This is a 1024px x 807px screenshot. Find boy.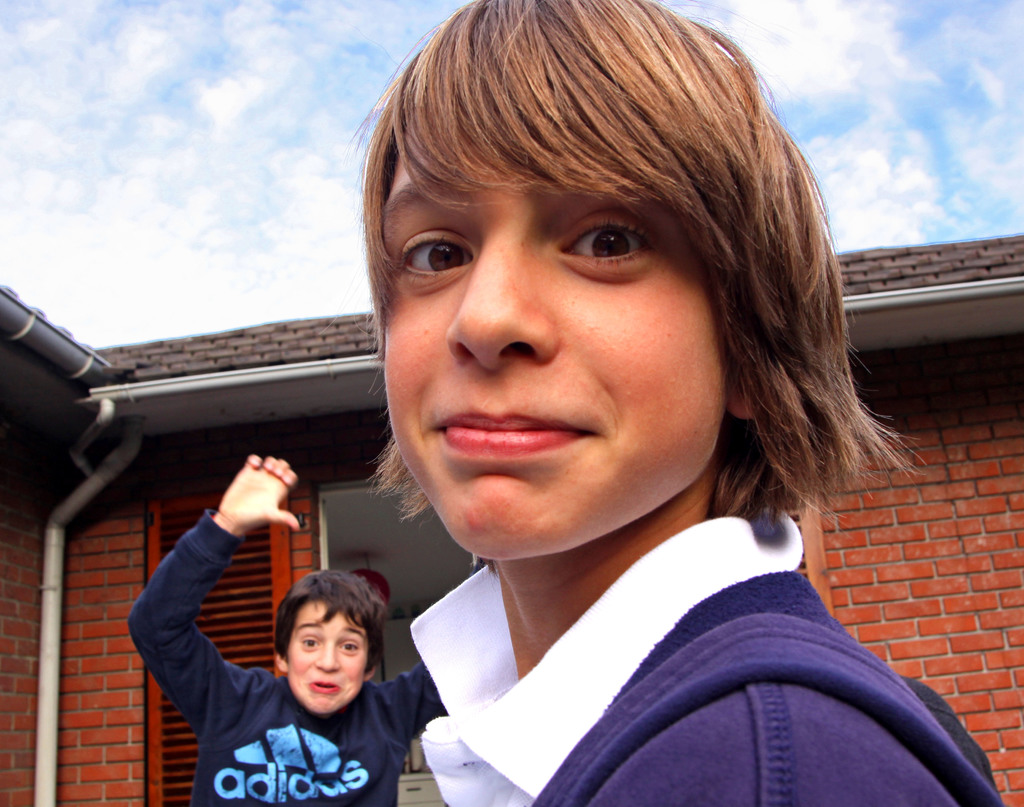
Bounding box: (182,34,957,781).
